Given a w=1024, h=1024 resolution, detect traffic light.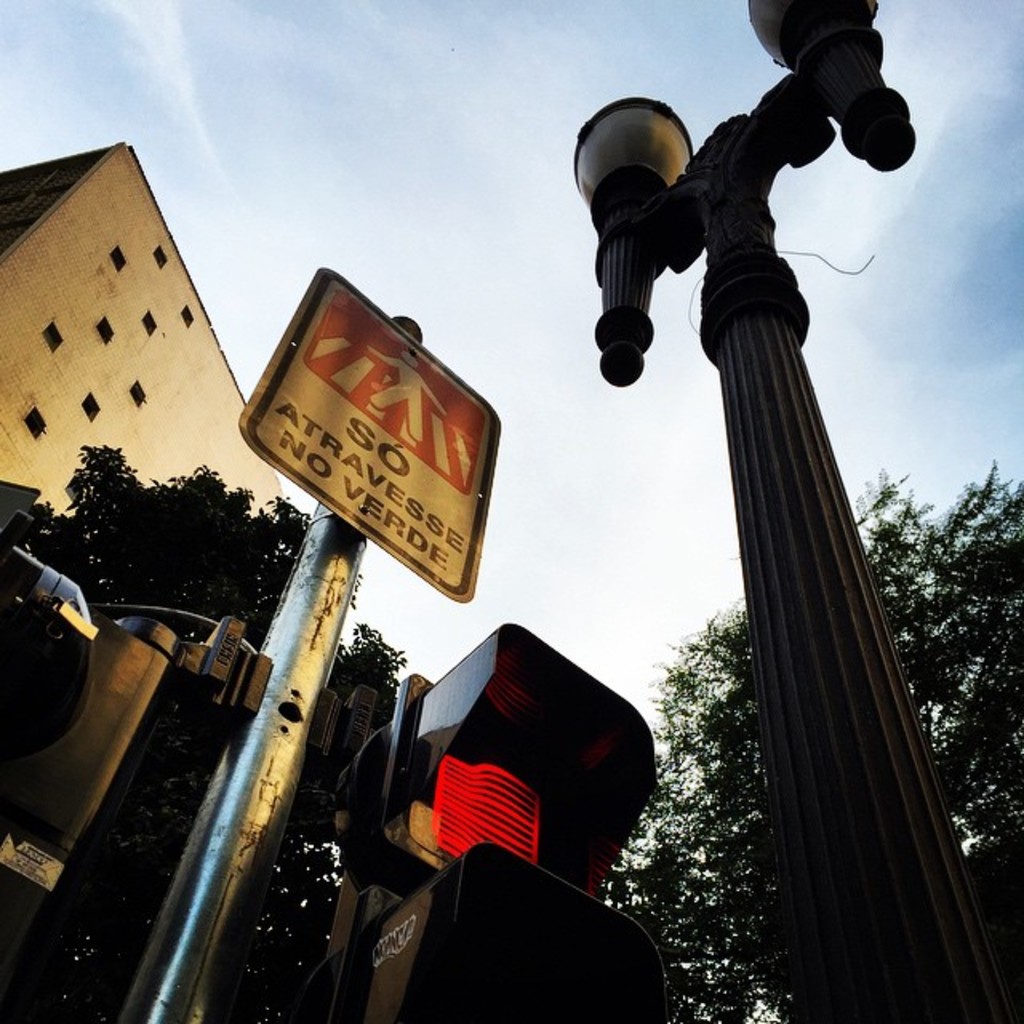
box=[298, 619, 672, 1022].
